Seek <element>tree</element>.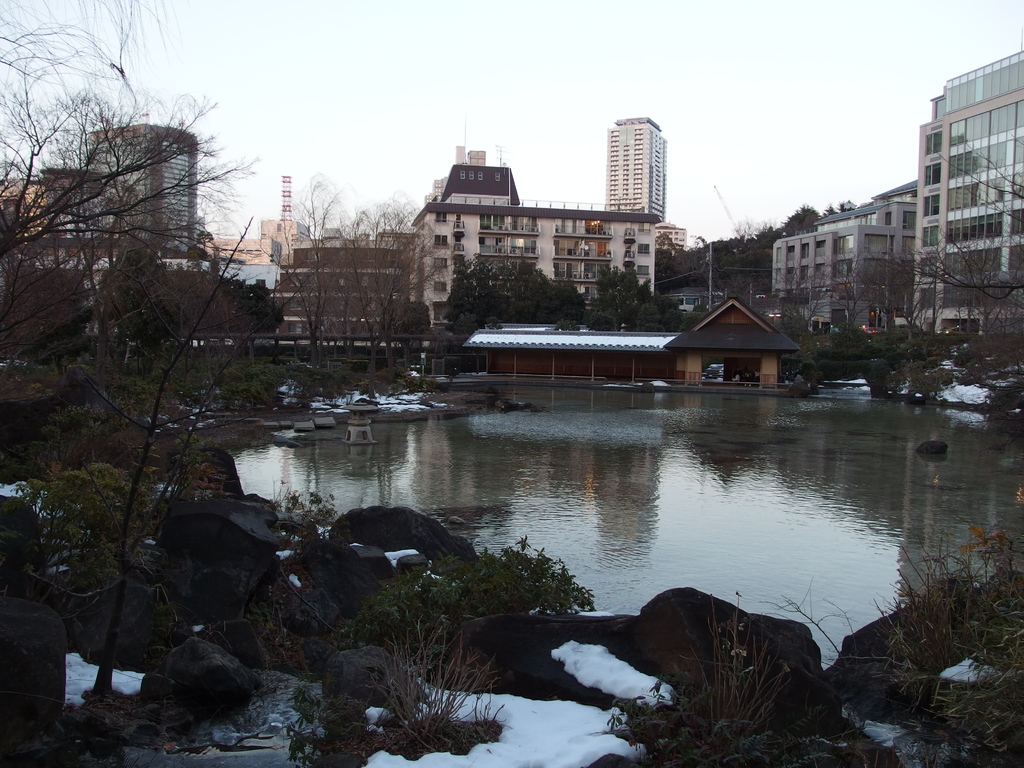
<box>915,150,1023,311</box>.
